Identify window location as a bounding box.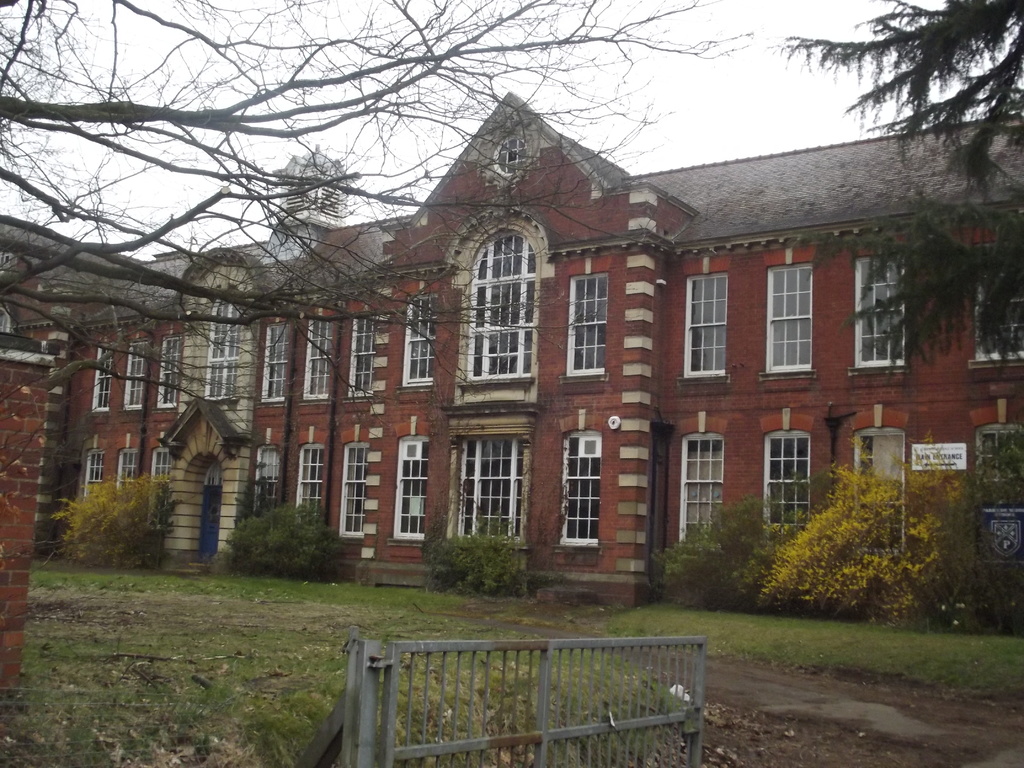
bbox=(469, 232, 538, 378).
